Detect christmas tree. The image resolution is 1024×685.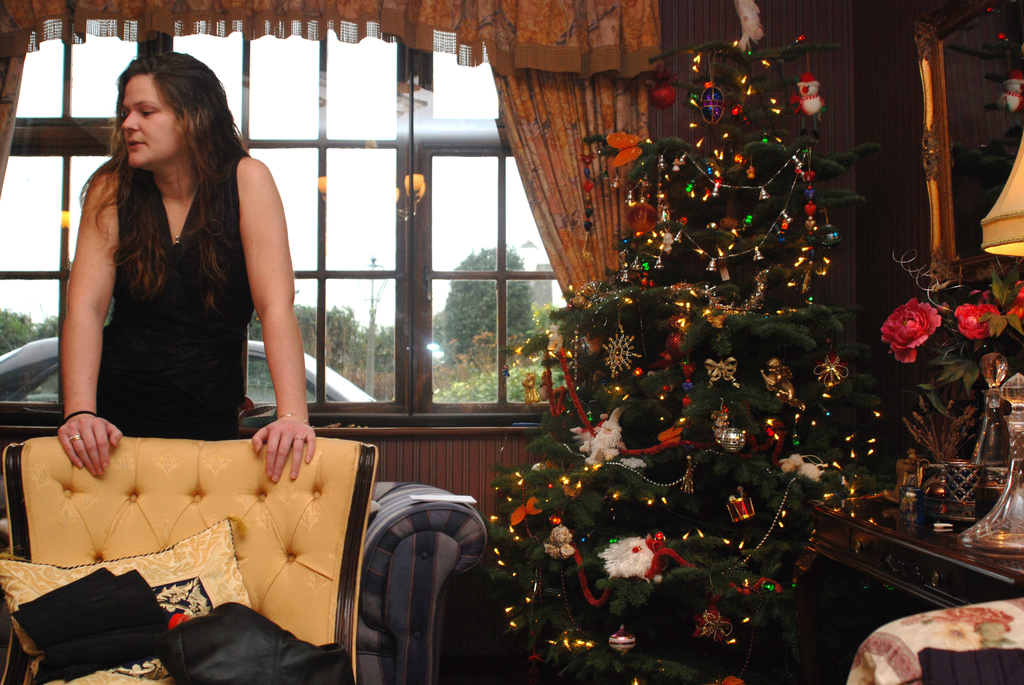
[x1=476, y1=0, x2=895, y2=684].
